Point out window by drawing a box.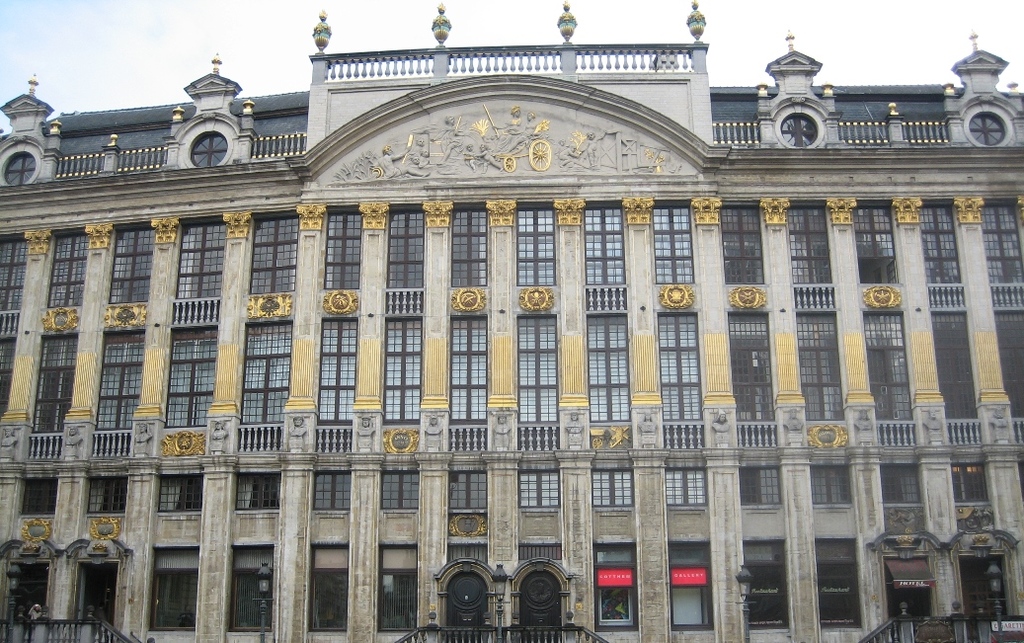
left=995, top=312, right=1023, bottom=422.
